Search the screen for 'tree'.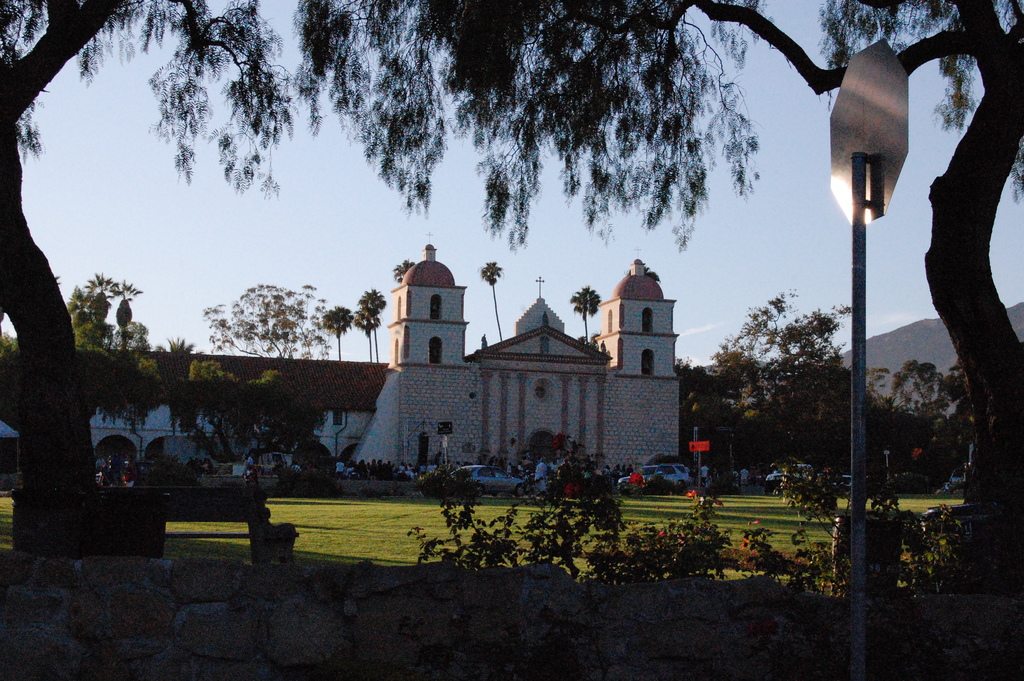
Found at <bbox>422, 0, 1023, 570</bbox>.
